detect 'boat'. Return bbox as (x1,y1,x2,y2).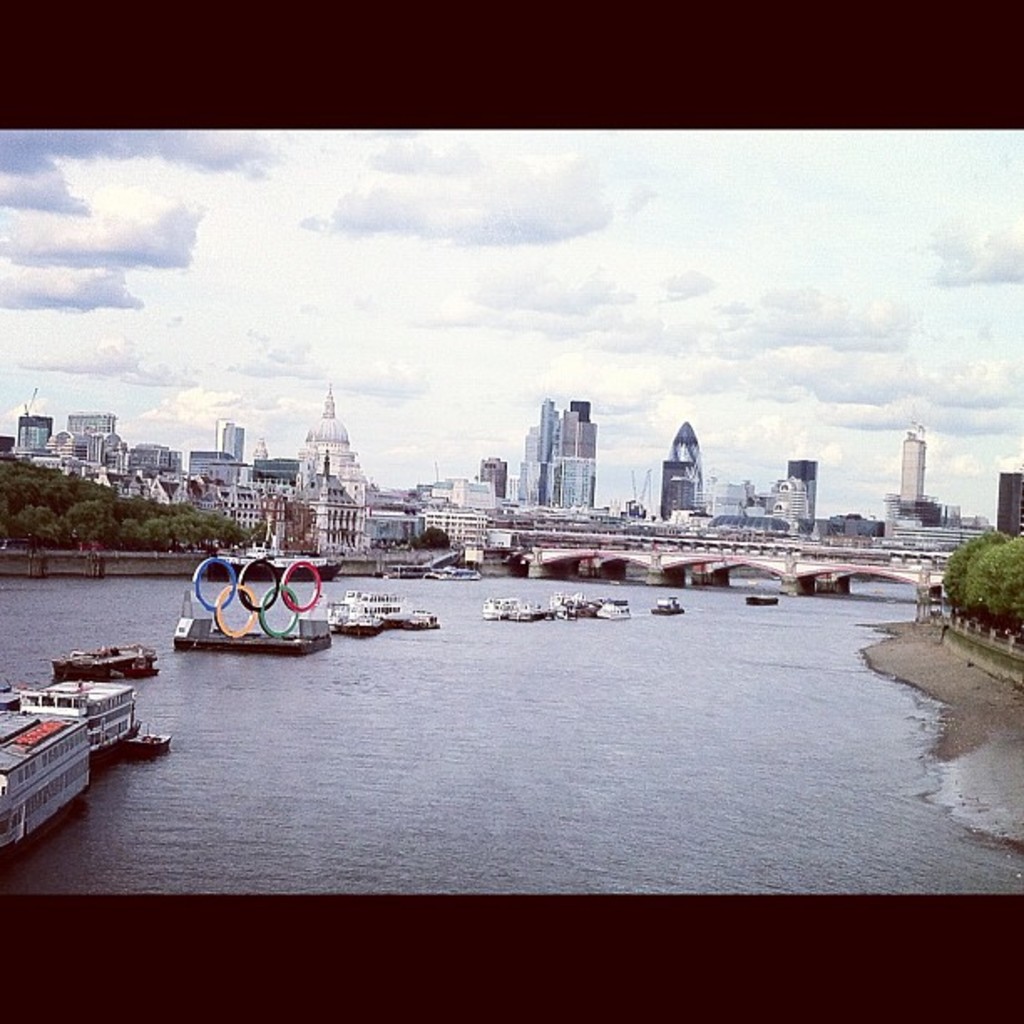
(743,592,778,602).
